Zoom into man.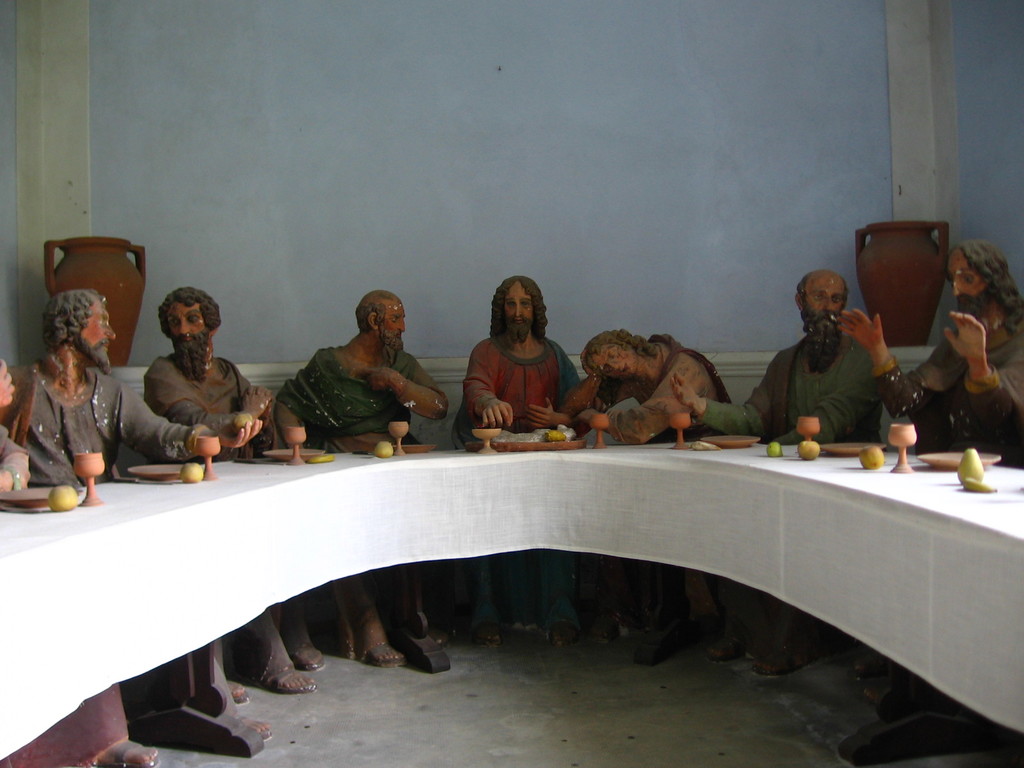
Zoom target: region(276, 284, 451, 673).
